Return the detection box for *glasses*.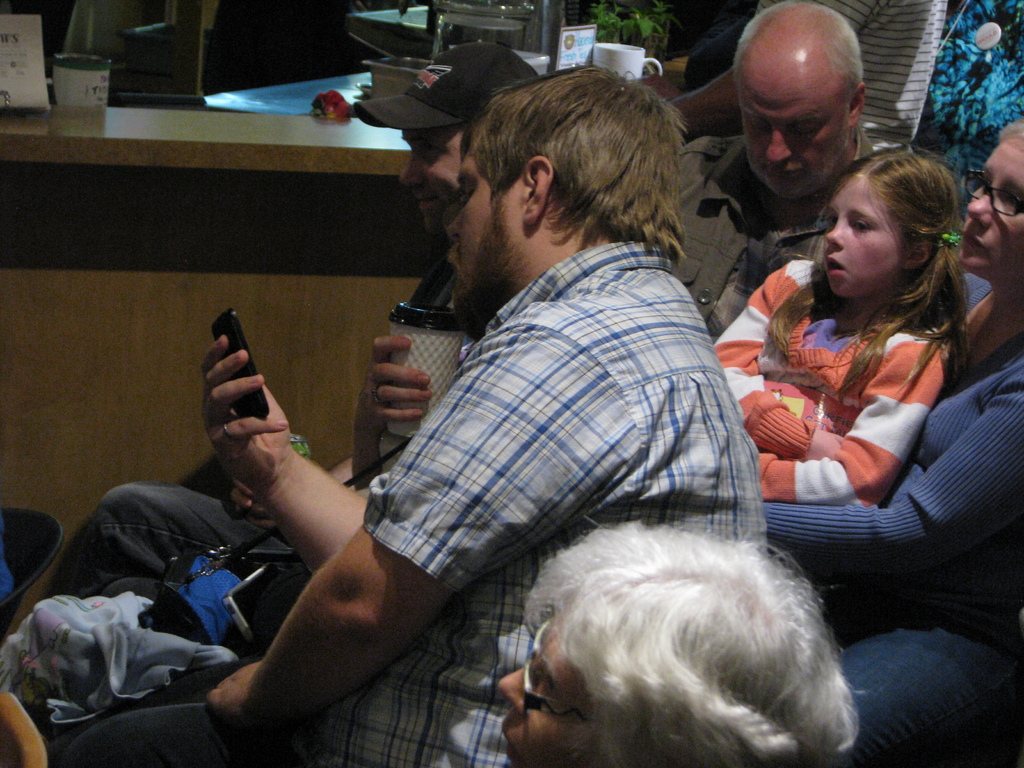
pyautogui.locateOnScreen(960, 165, 1023, 218).
